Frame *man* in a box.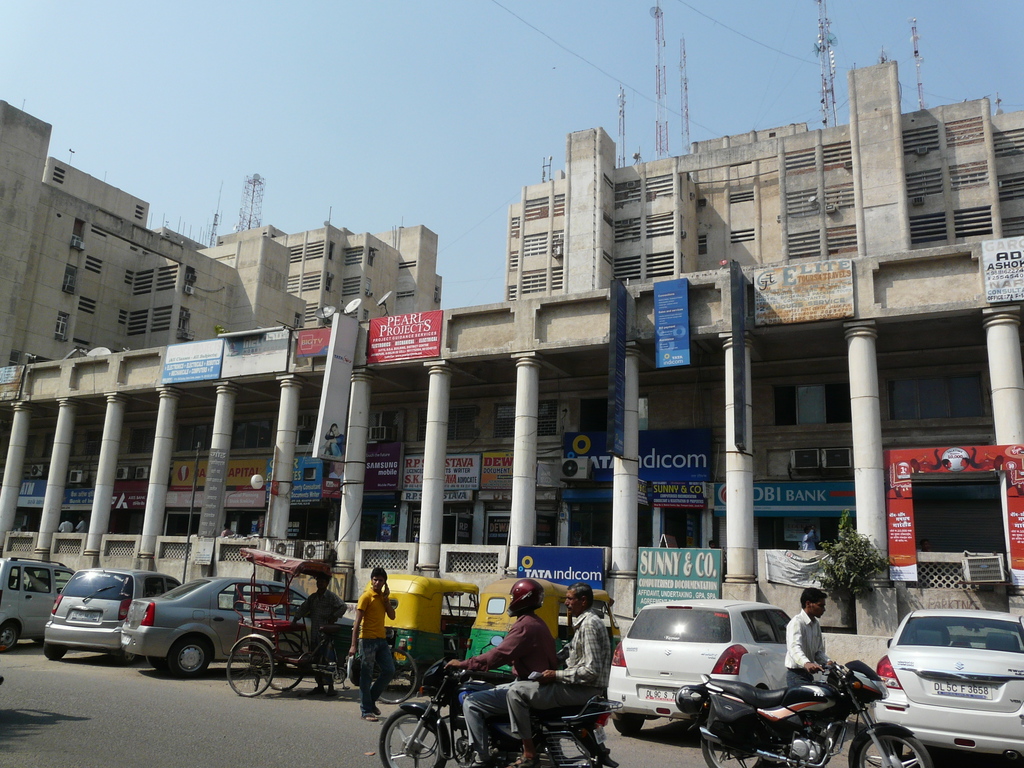
(784, 586, 837, 689).
